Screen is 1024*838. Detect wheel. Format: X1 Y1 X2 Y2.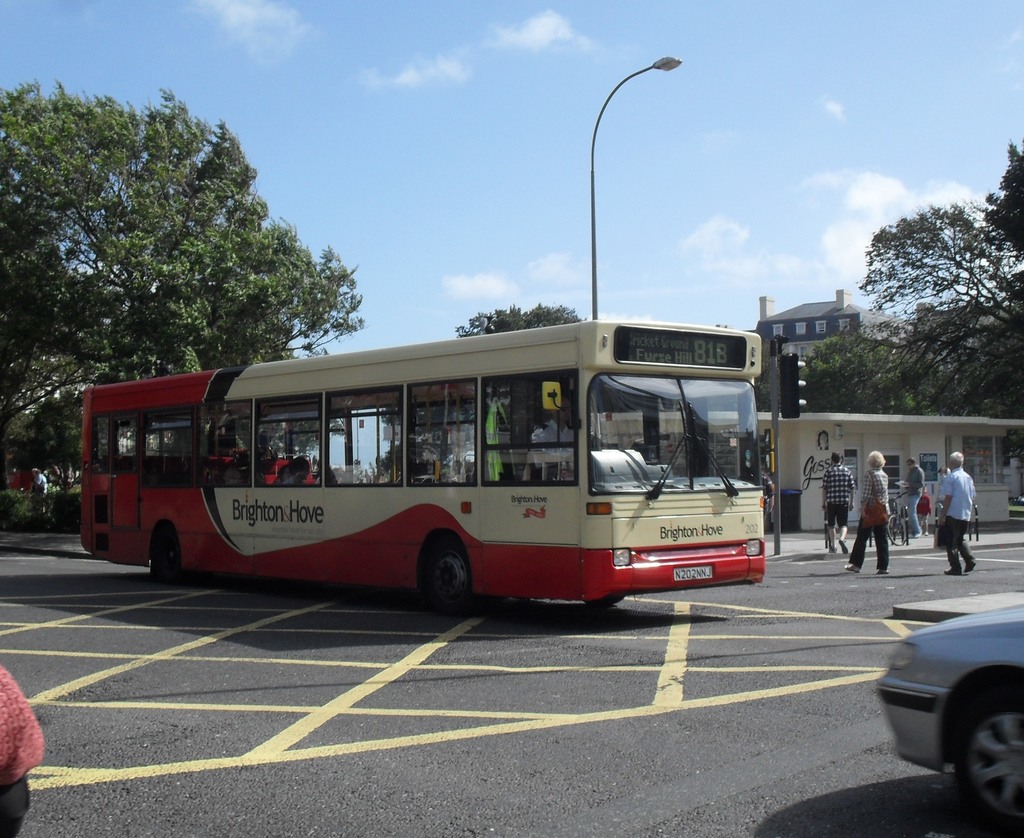
587 596 623 606.
